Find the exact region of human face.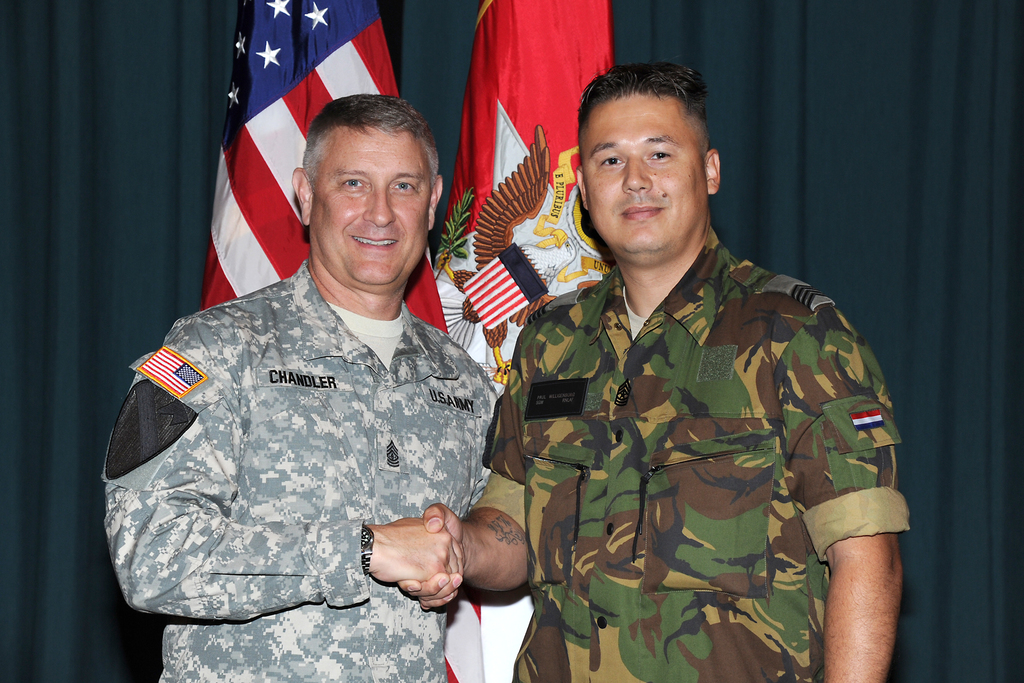
Exact region: select_region(578, 86, 703, 252).
